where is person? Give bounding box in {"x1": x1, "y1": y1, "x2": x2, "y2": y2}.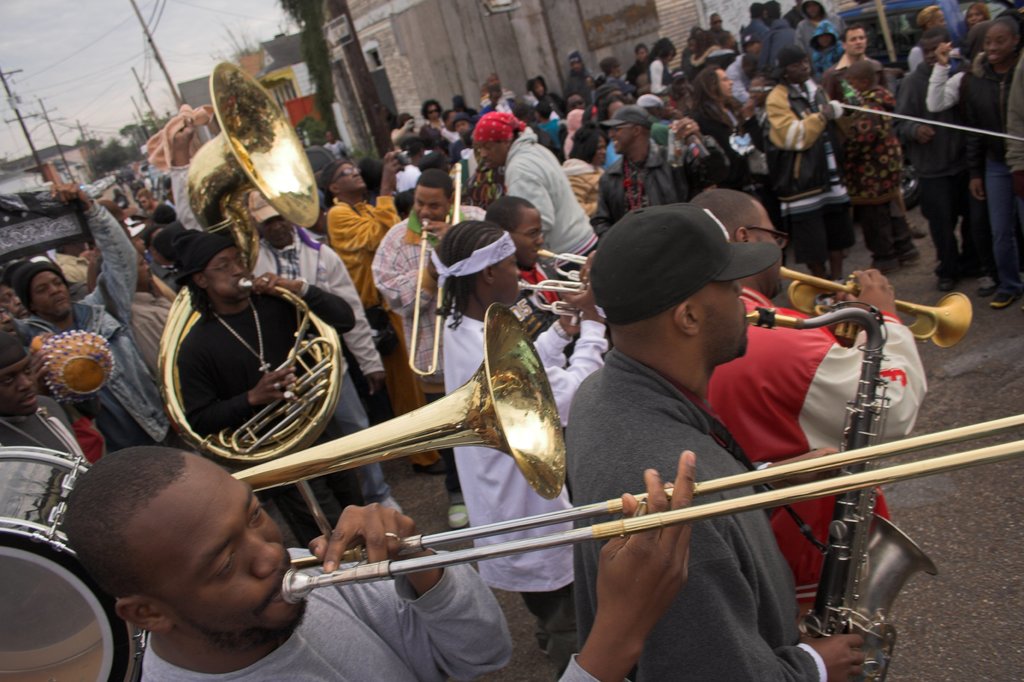
{"x1": 388, "y1": 114, "x2": 417, "y2": 140}.
